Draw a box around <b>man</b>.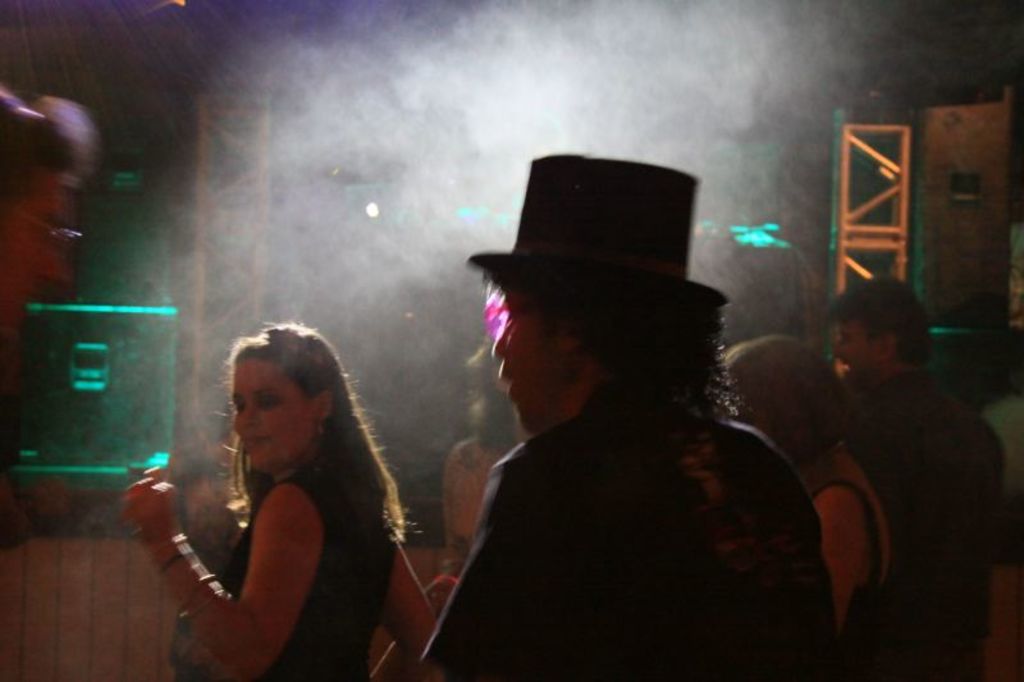
381:177:877:681.
